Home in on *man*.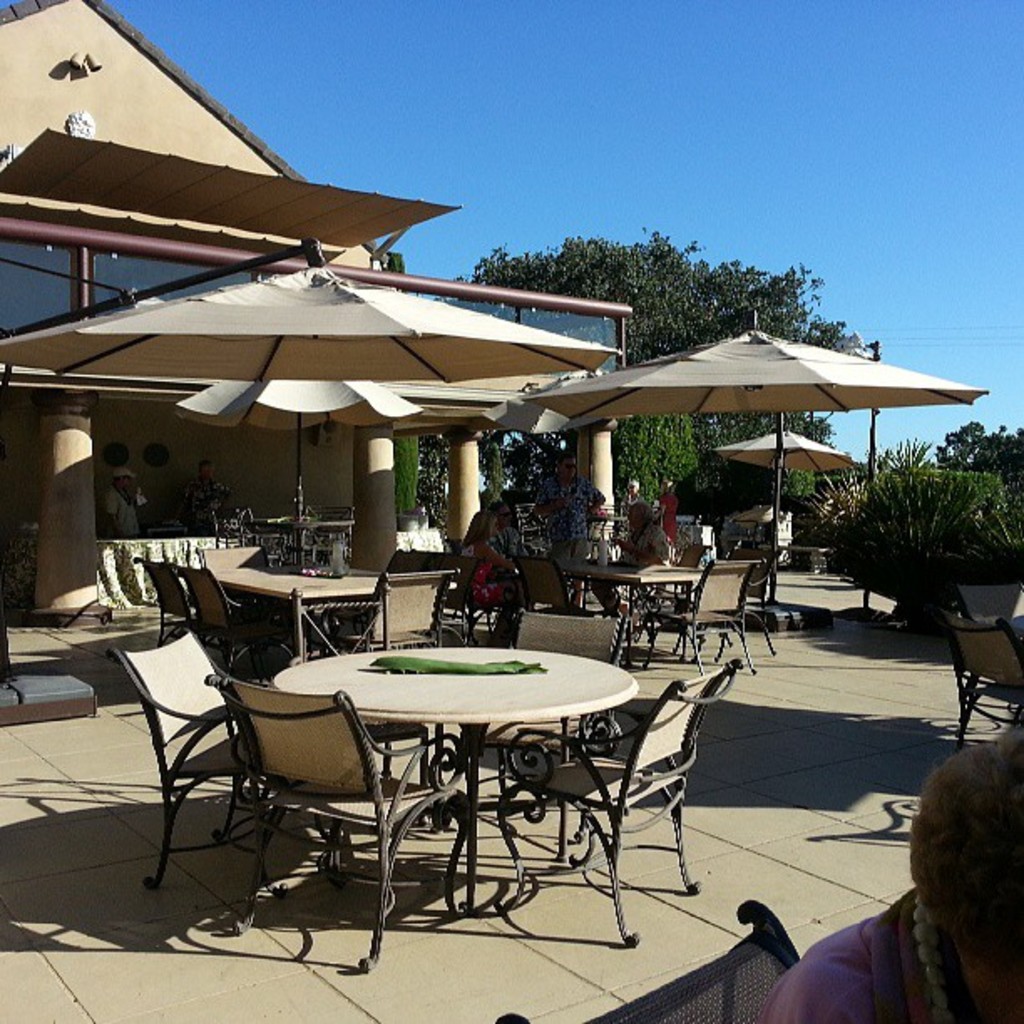
Homed in at left=619, top=479, right=653, bottom=524.
